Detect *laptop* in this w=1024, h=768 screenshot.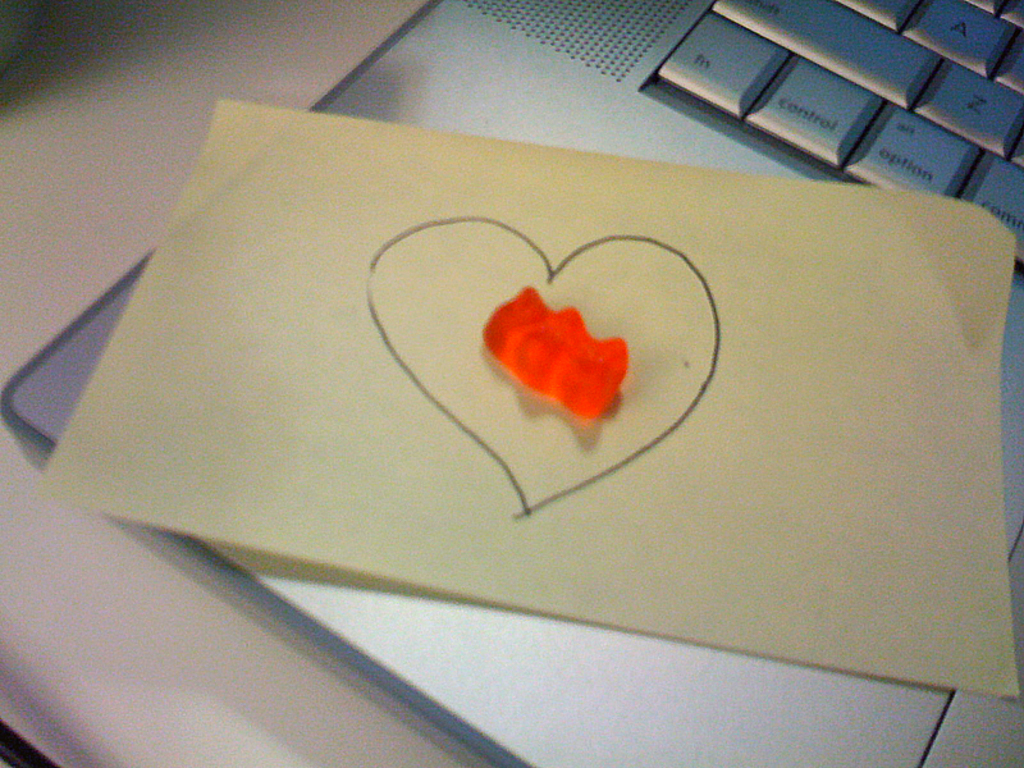
Detection: detection(0, 0, 1023, 767).
